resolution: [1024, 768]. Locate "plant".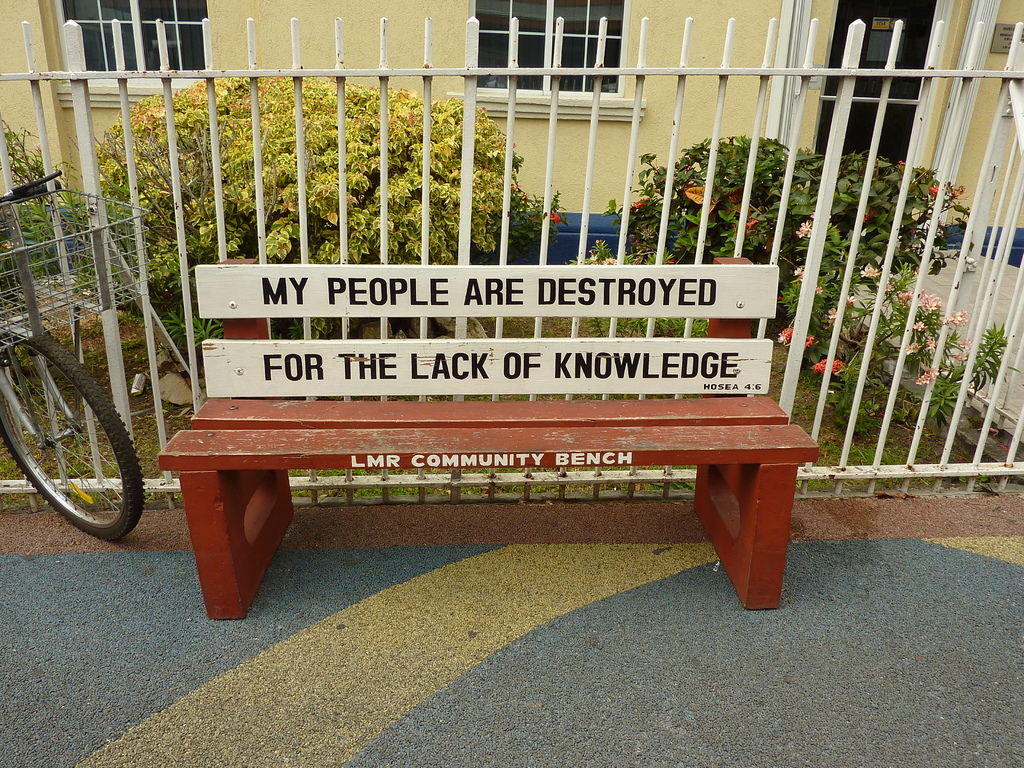
locate(86, 66, 551, 426).
